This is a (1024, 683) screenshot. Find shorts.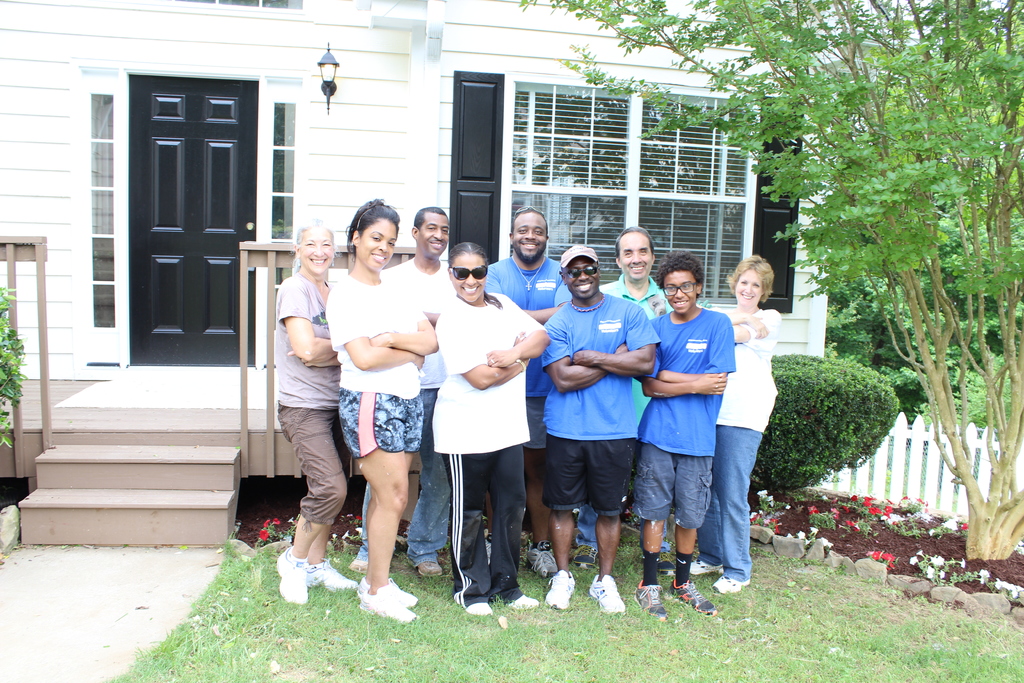
Bounding box: pyautogui.locateOnScreen(545, 438, 632, 516).
